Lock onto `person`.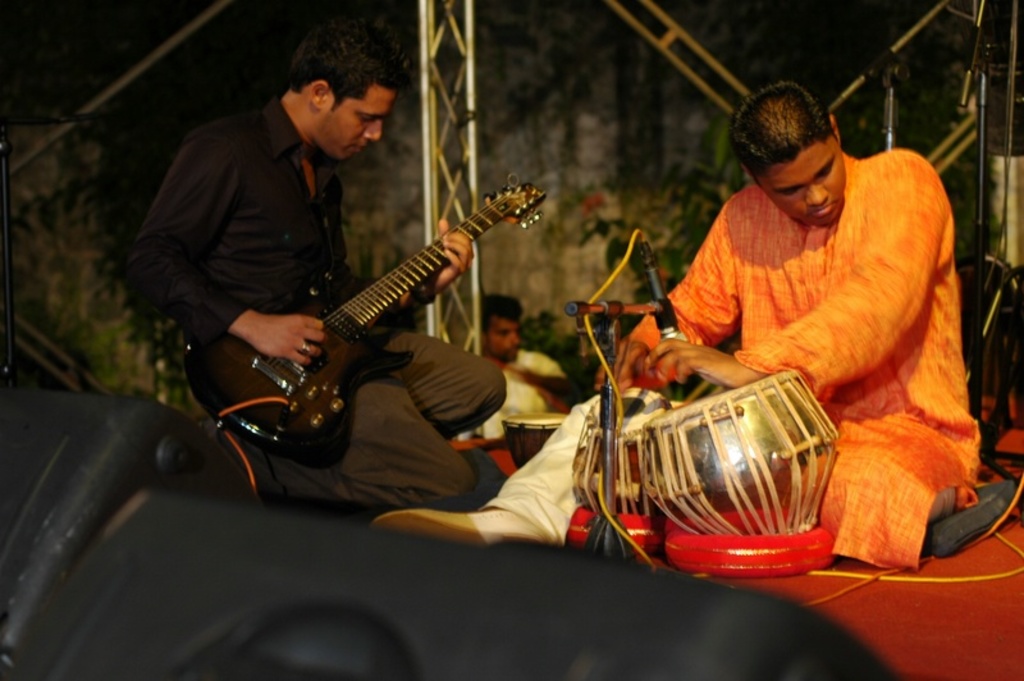
Locked: crop(462, 291, 573, 417).
